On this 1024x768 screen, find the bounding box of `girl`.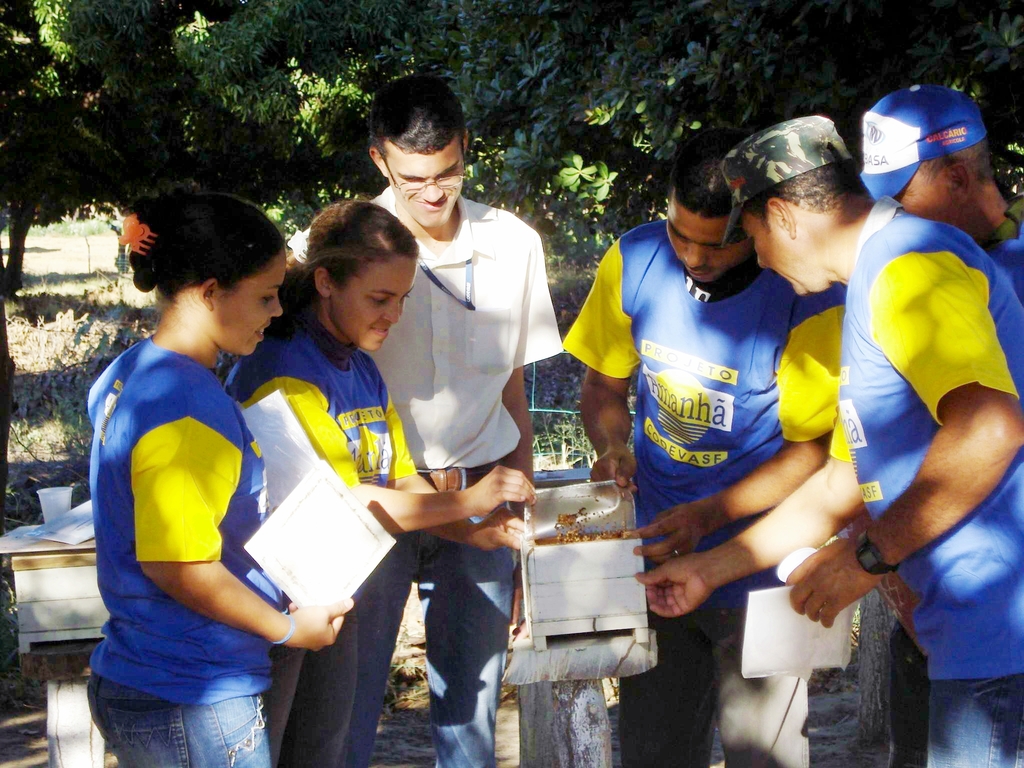
Bounding box: bbox=[222, 197, 534, 767].
